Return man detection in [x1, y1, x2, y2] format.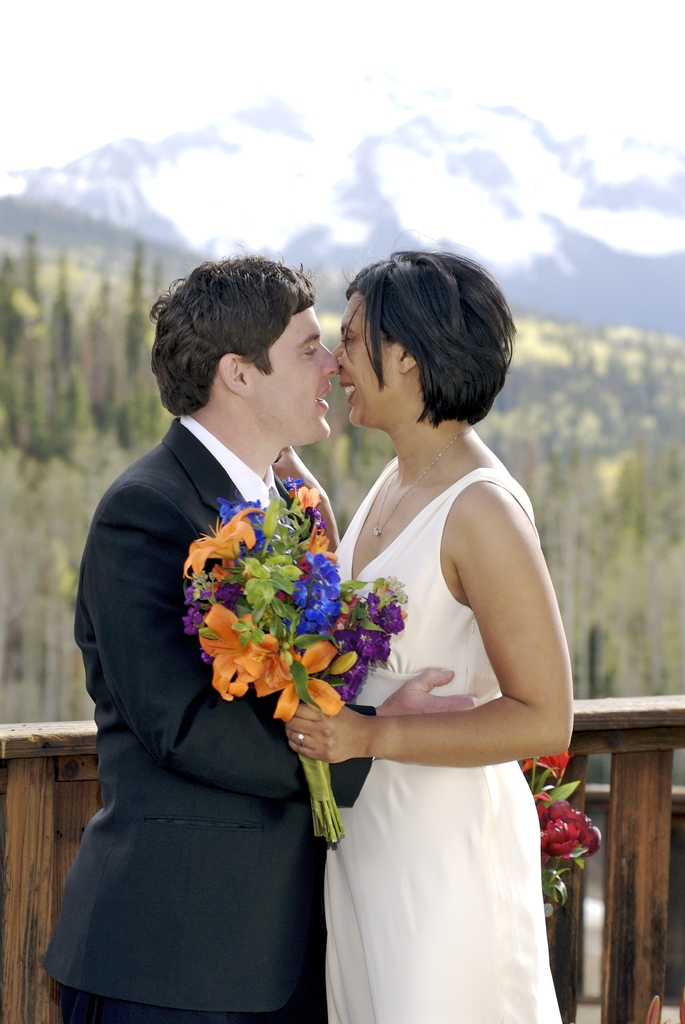
[70, 214, 391, 1004].
